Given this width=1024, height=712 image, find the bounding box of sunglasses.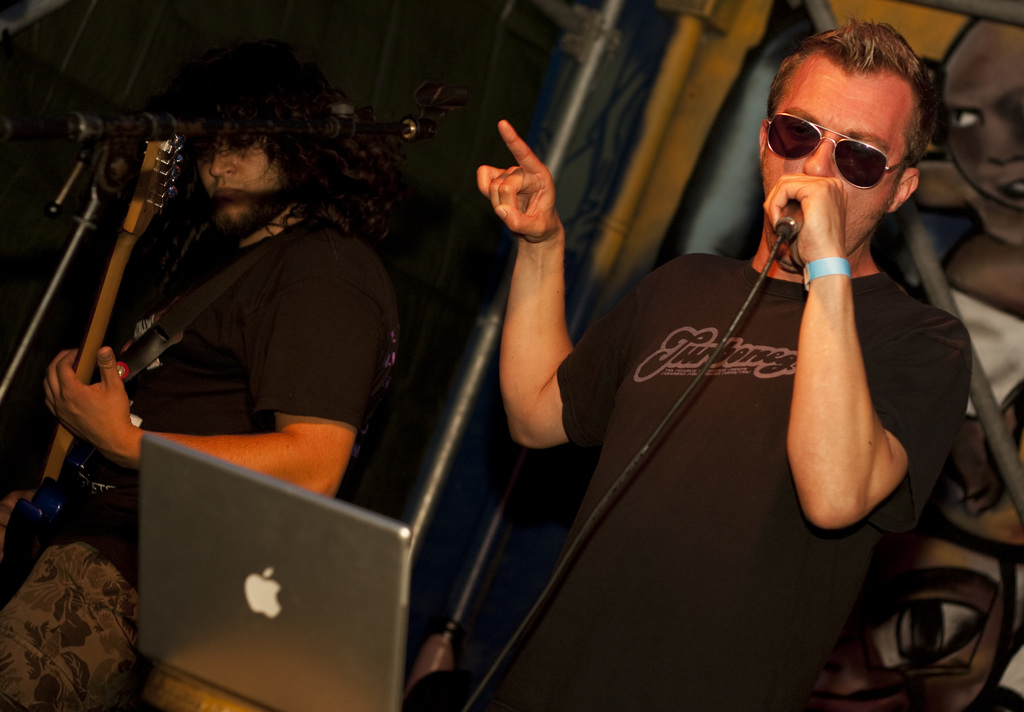
box(767, 112, 913, 189).
